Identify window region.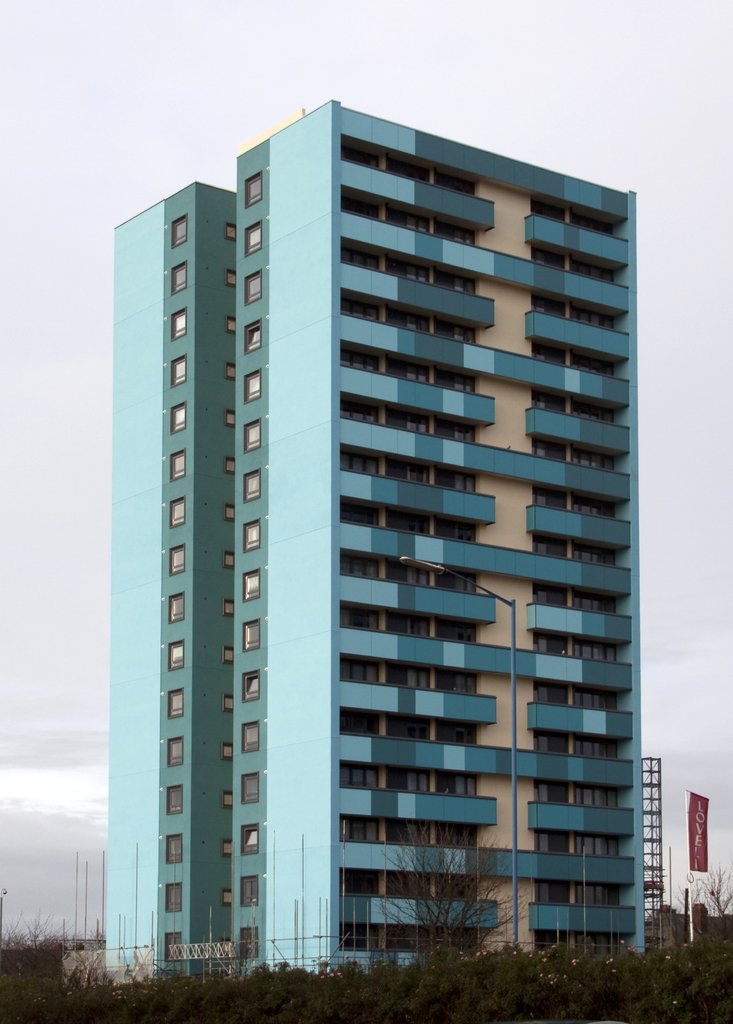
Region: bbox(576, 306, 616, 327).
